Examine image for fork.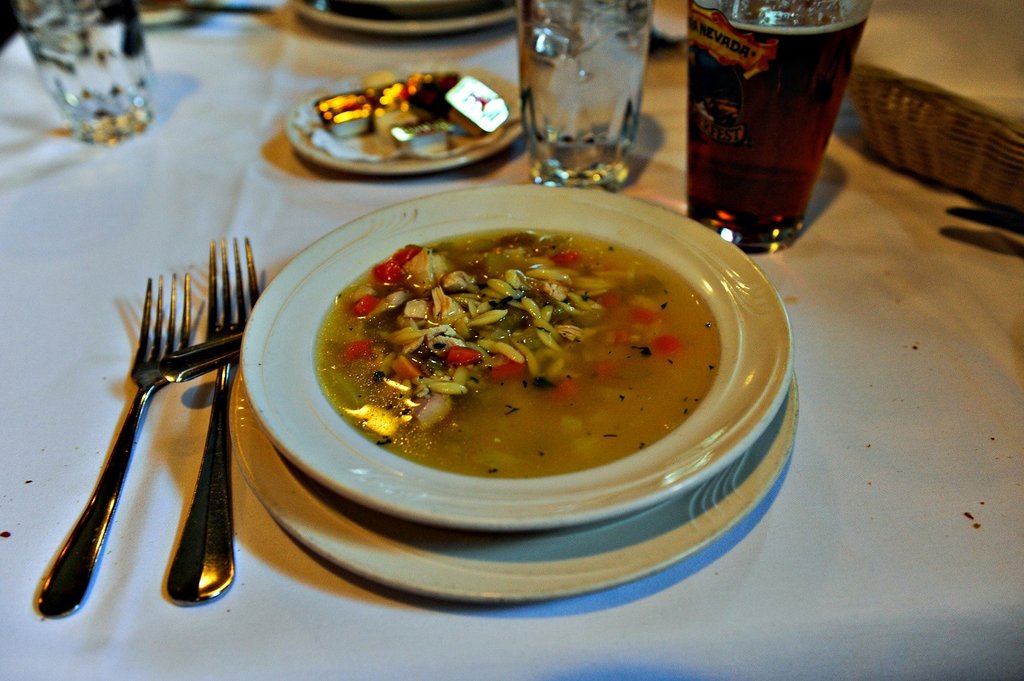
Examination result: 35/272/190/620.
